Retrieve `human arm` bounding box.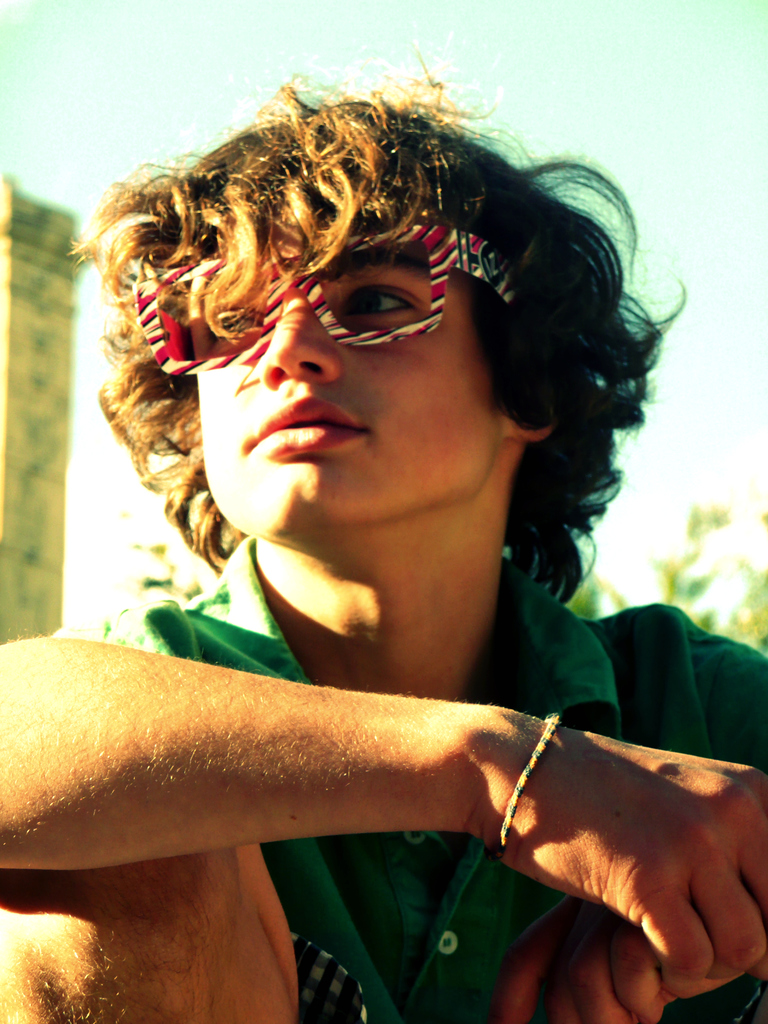
Bounding box: Rect(487, 593, 767, 1023).
